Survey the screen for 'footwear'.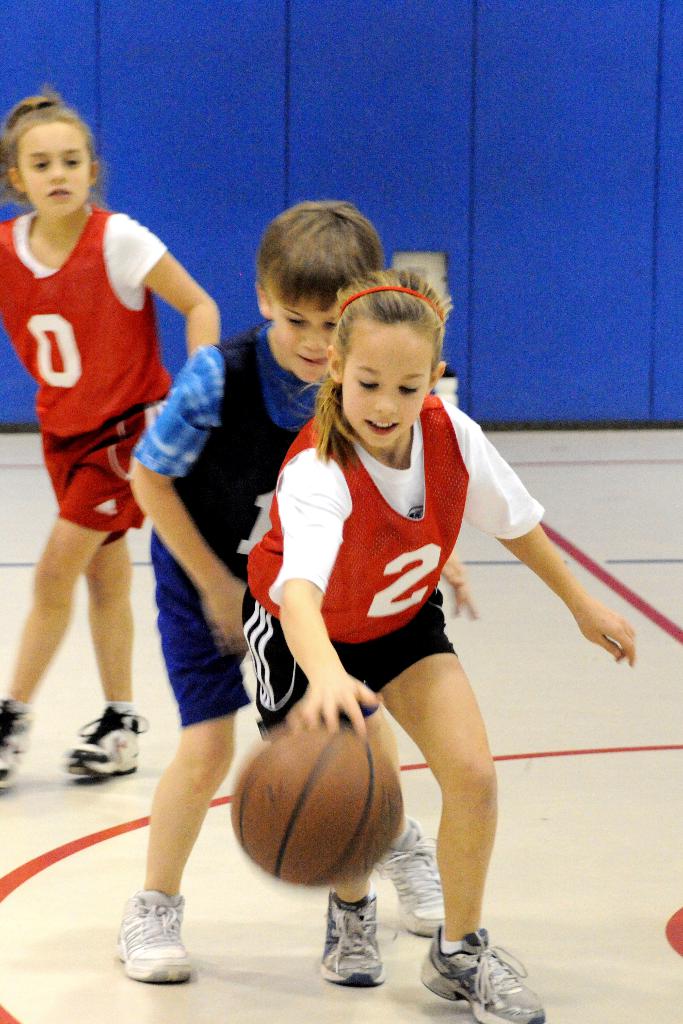
Survey found: (413, 925, 551, 1023).
